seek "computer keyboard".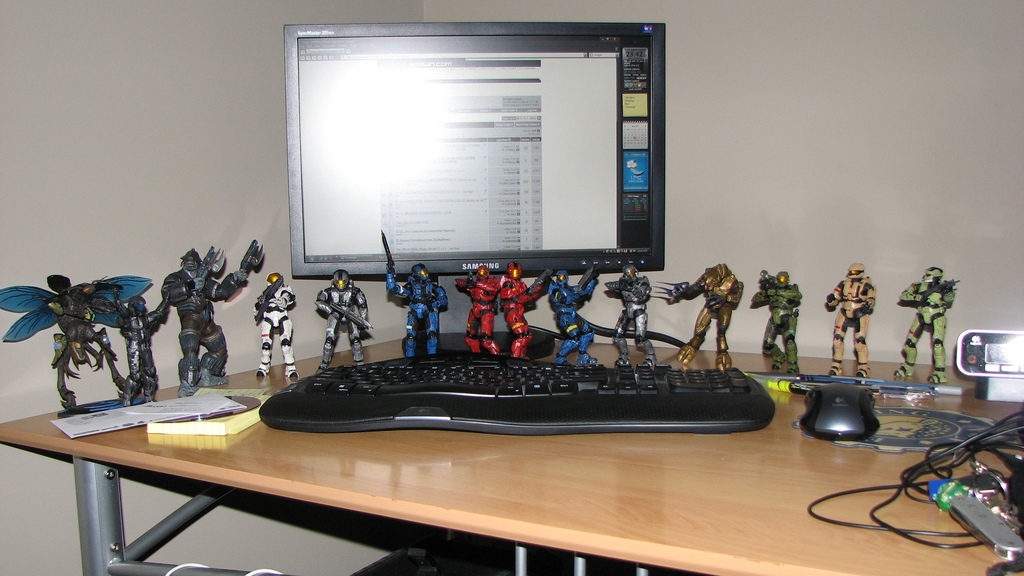
bbox=(257, 351, 775, 431).
